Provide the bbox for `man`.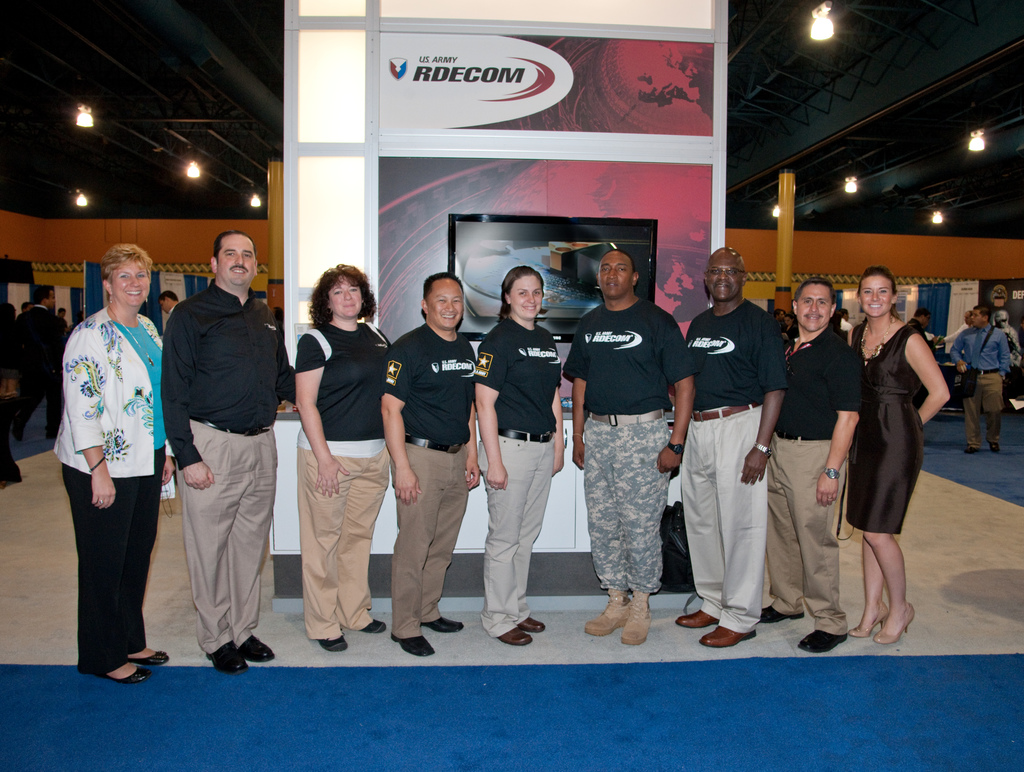
1 280 68 443.
